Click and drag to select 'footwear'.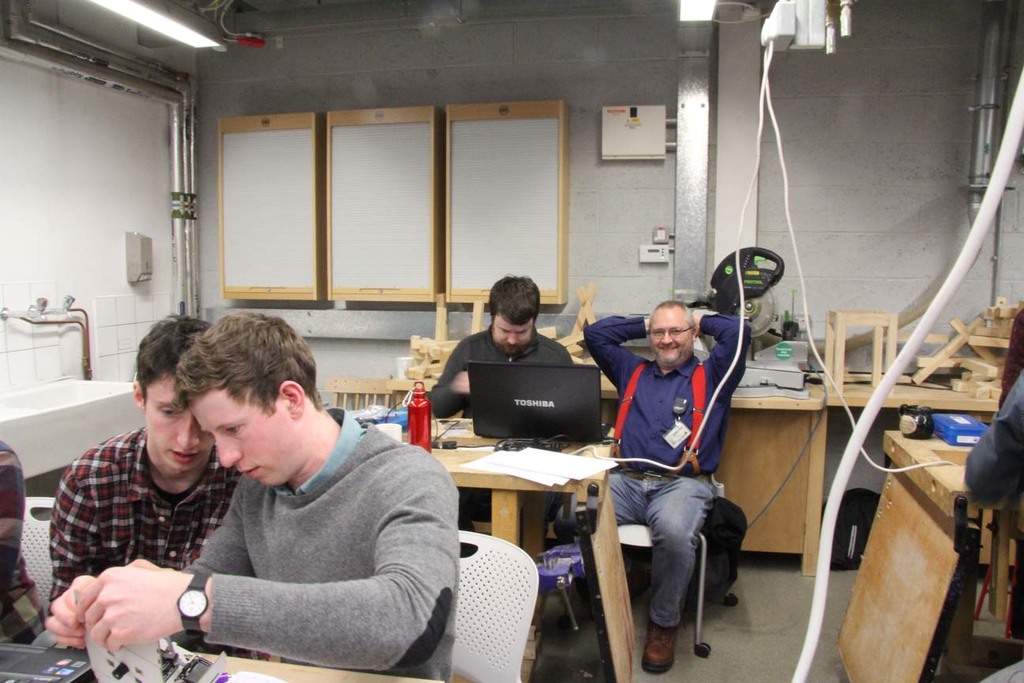
Selection: {"x1": 640, "y1": 623, "x2": 680, "y2": 676}.
